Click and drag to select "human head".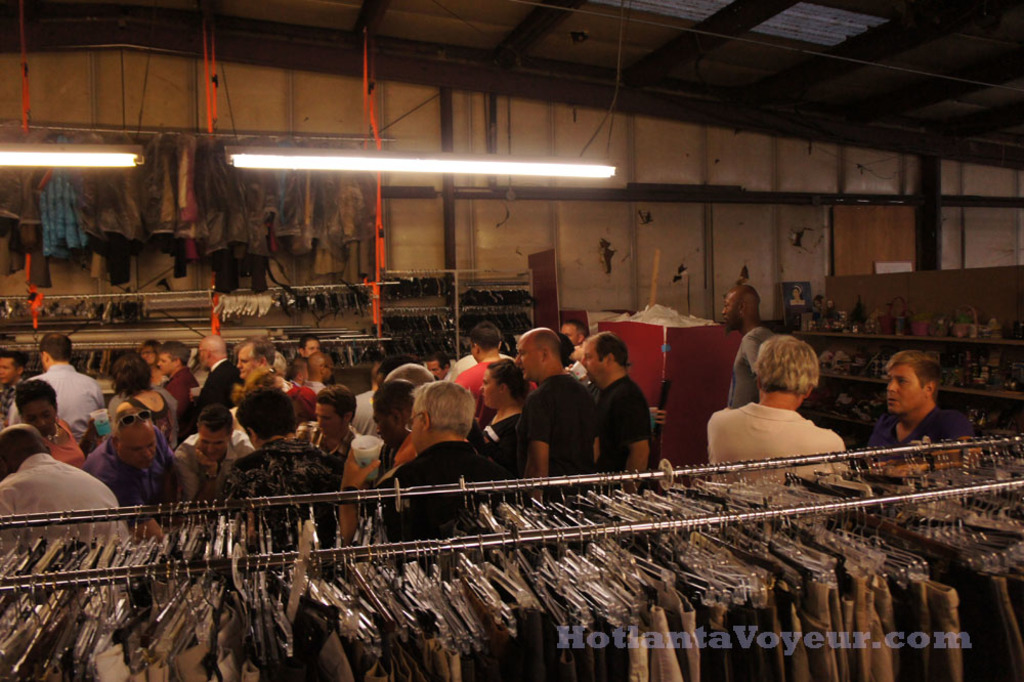
Selection: (115, 400, 155, 470).
